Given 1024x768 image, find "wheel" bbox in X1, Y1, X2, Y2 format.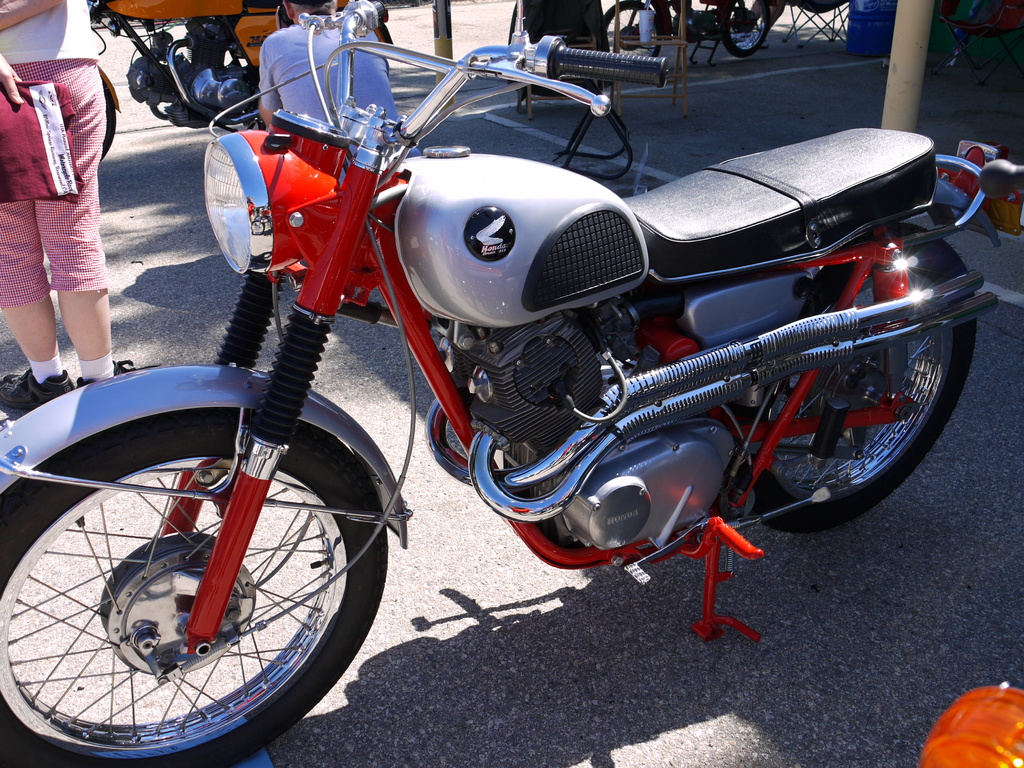
99, 76, 116, 162.
